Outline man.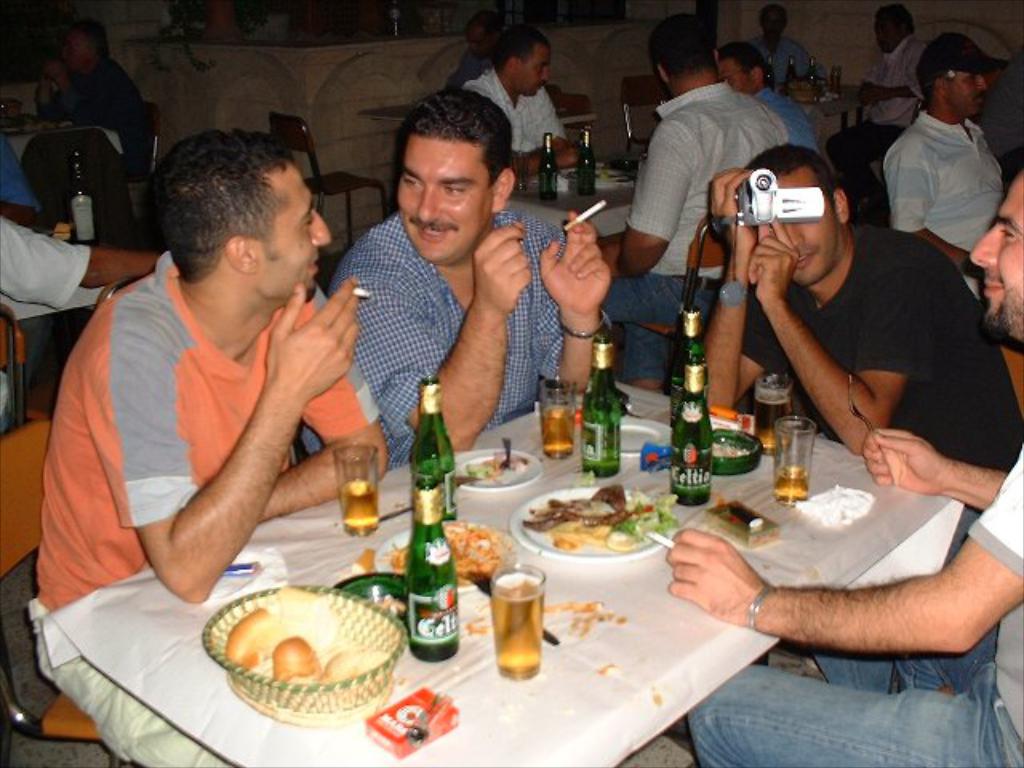
Outline: [x1=603, y1=21, x2=795, y2=389].
